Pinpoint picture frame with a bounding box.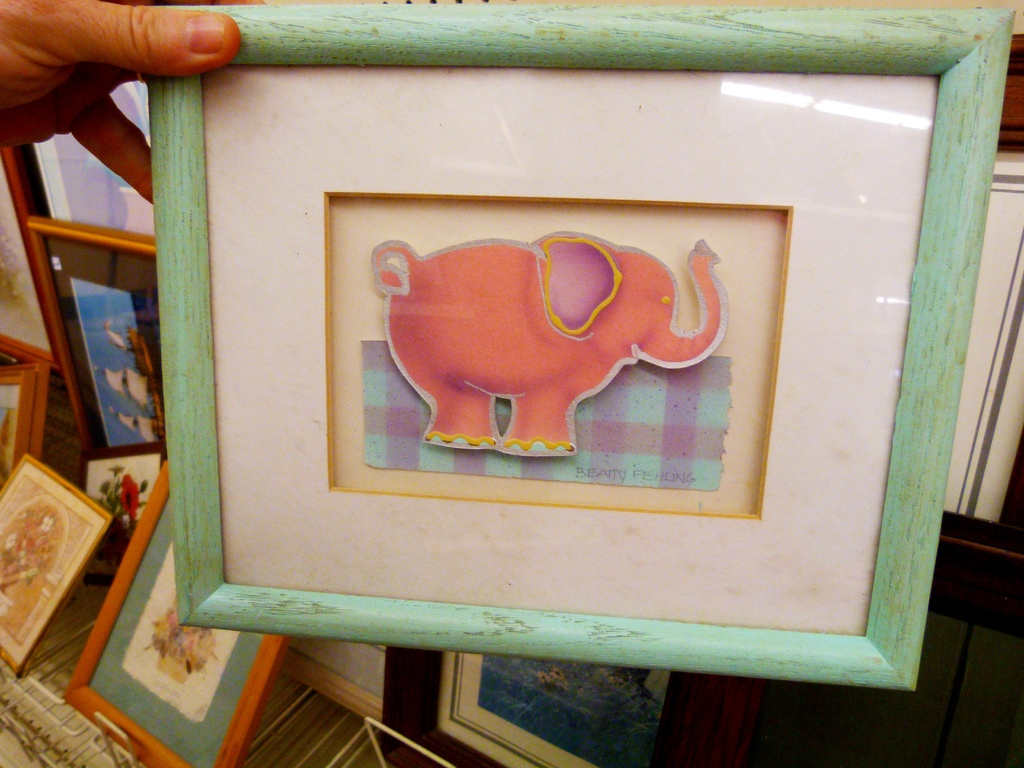
{"left": 82, "top": 444, "right": 164, "bottom": 582}.
